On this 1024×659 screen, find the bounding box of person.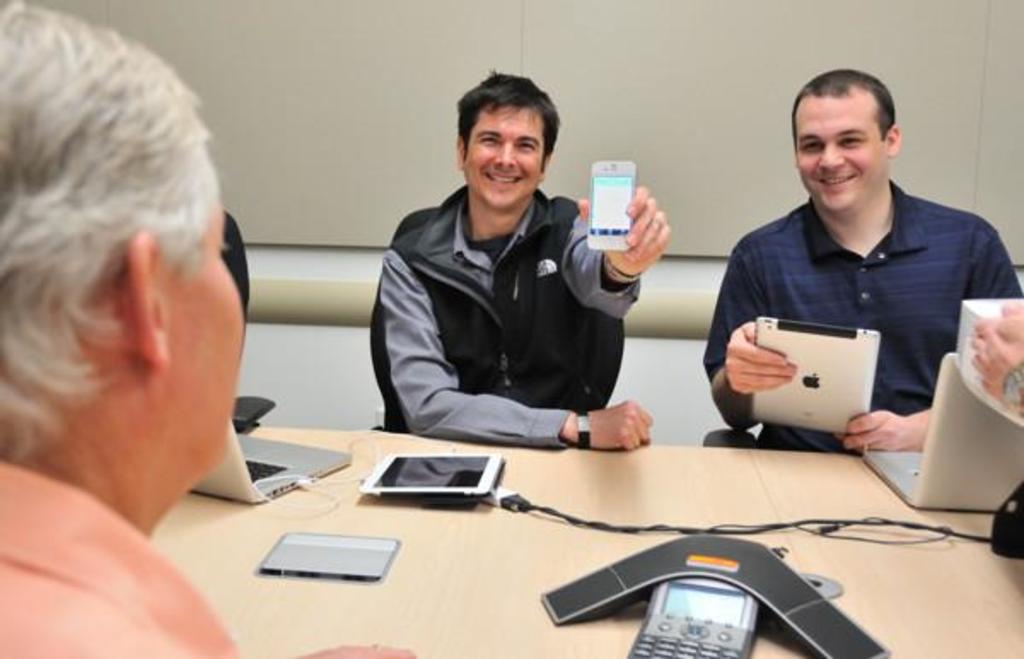
Bounding box: box=[382, 77, 671, 452].
